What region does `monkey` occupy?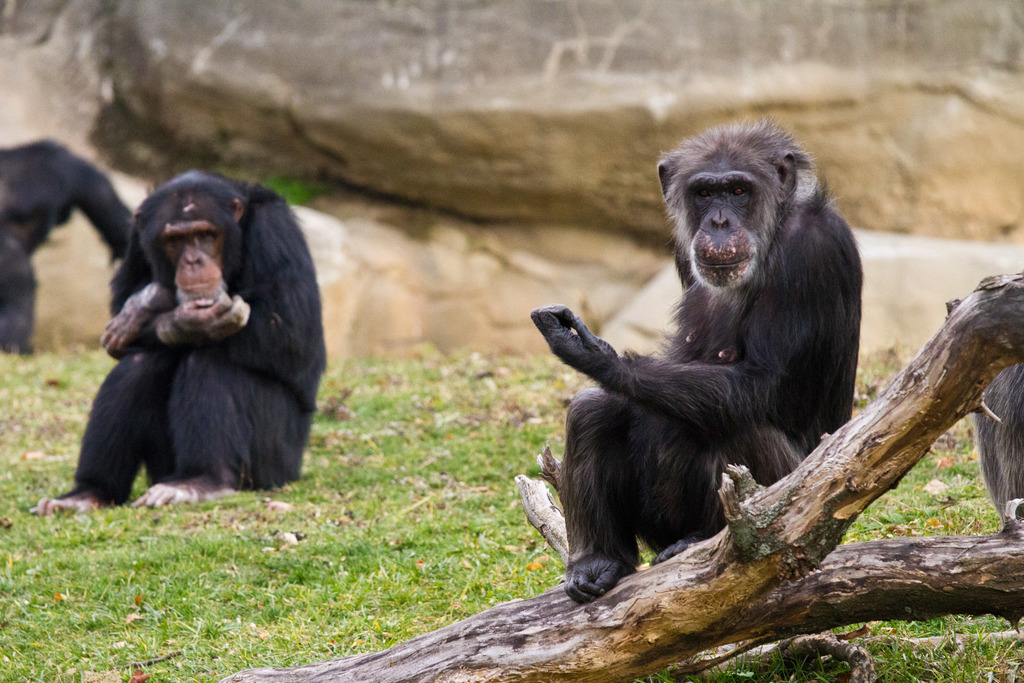
left=539, top=130, right=876, bottom=614.
